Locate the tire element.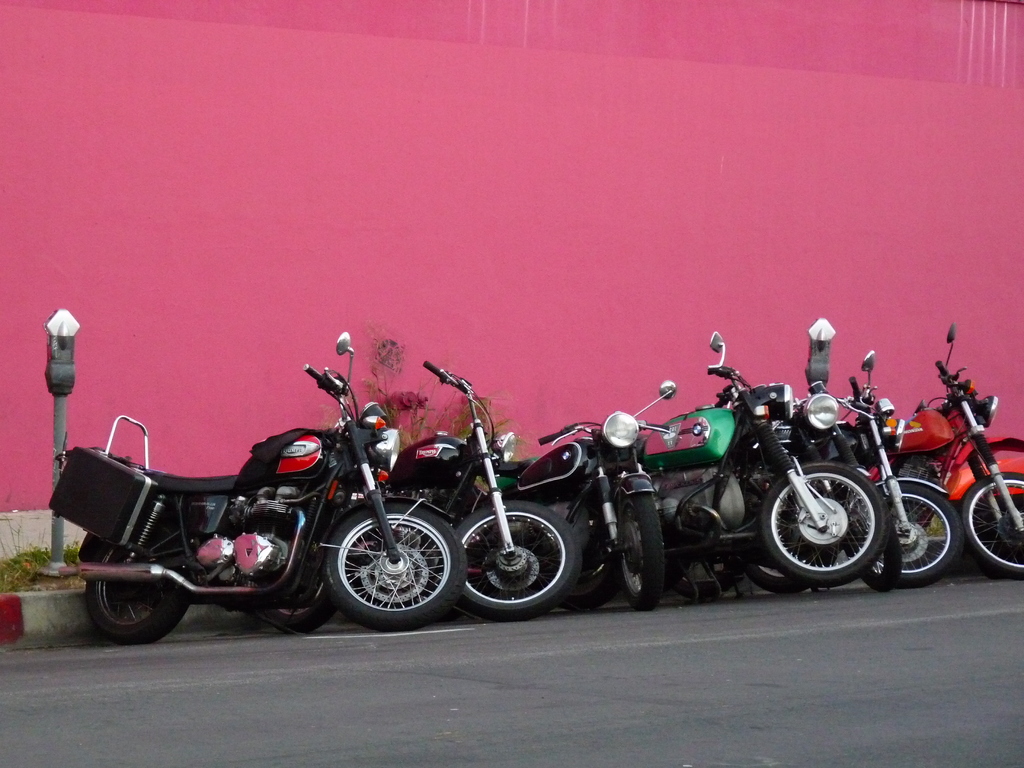
Element bbox: box(257, 606, 337, 631).
